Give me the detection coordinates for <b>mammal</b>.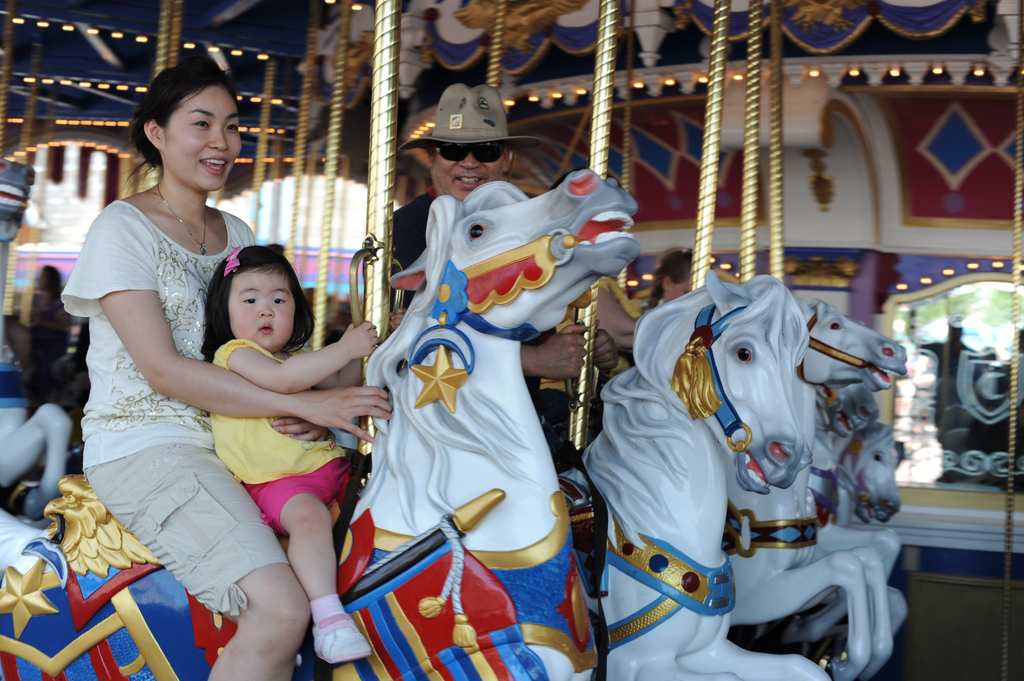
detection(735, 292, 908, 680).
